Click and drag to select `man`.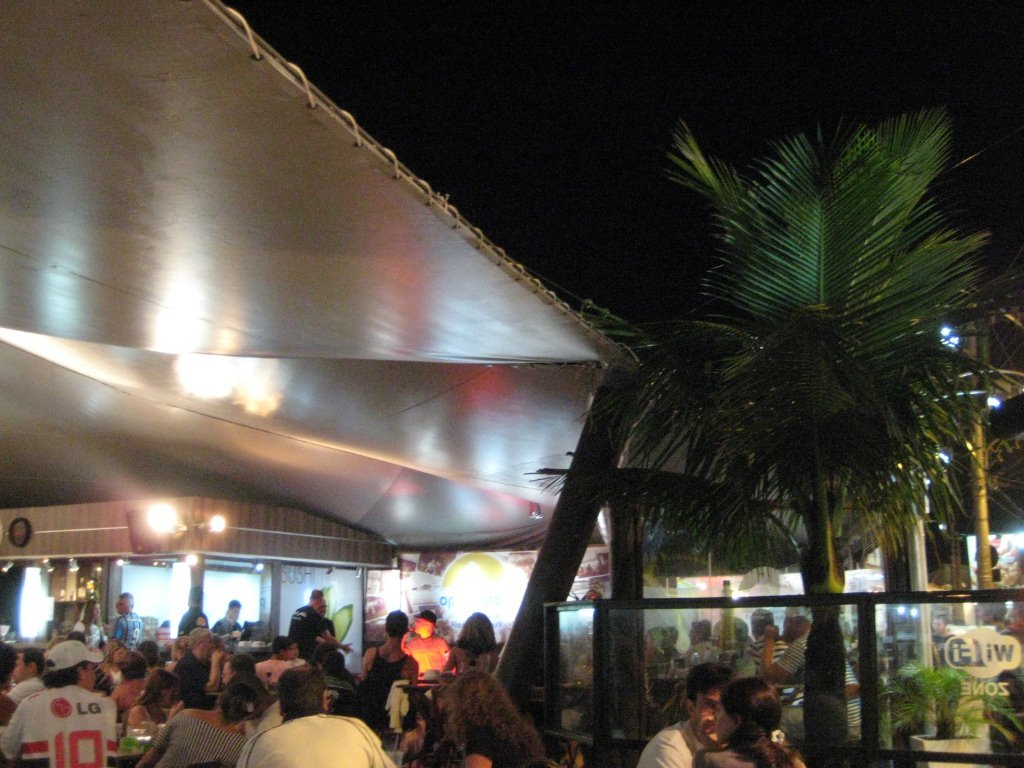
Selection: 0/633/116/767.
